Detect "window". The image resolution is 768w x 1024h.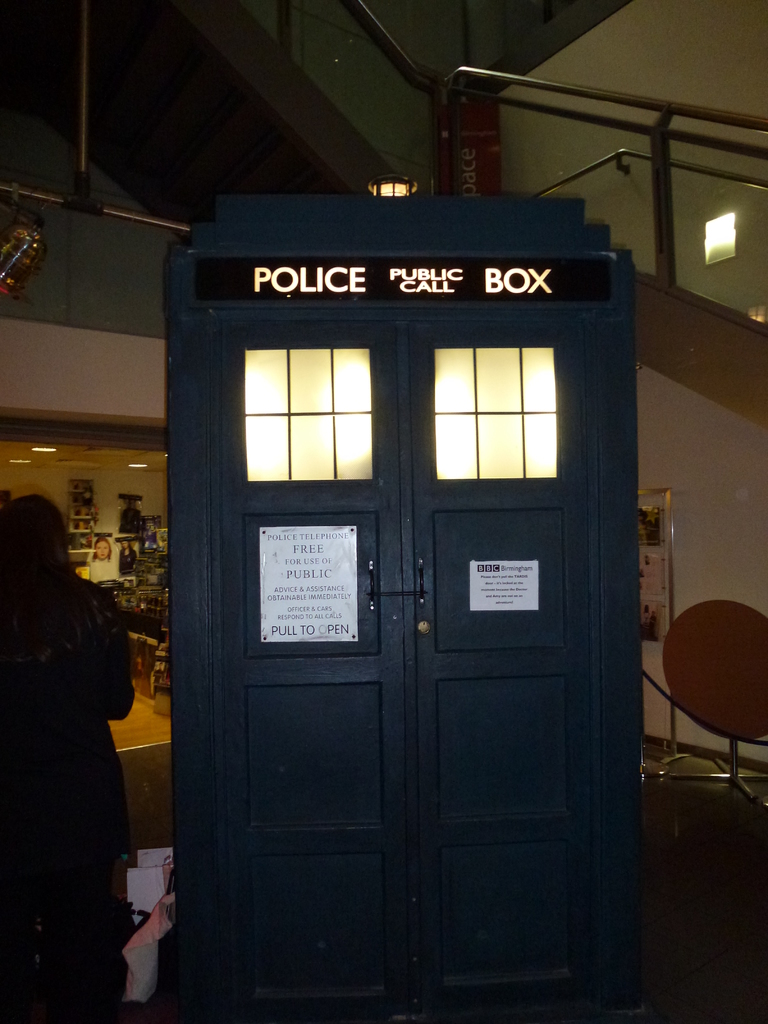
pyautogui.locateOnScreen(235, 333, 385, 483).
